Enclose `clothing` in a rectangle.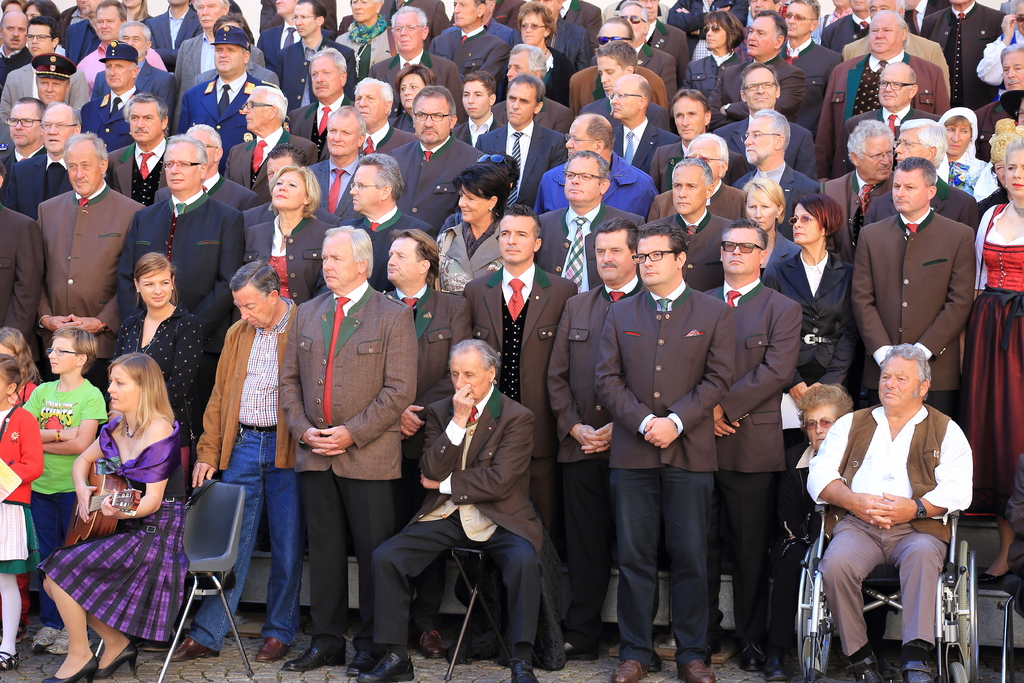
[left=187, top=295, right=301, bottom=648].
